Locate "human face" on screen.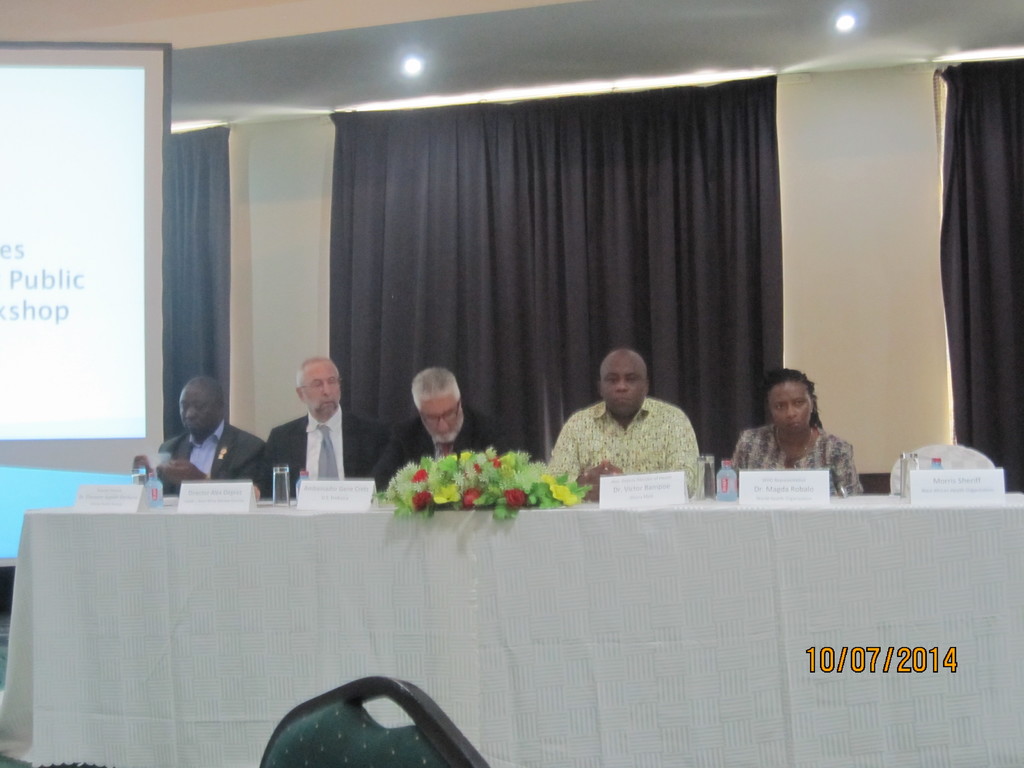
On screen at l=769, t=381, r=814, b=433.
